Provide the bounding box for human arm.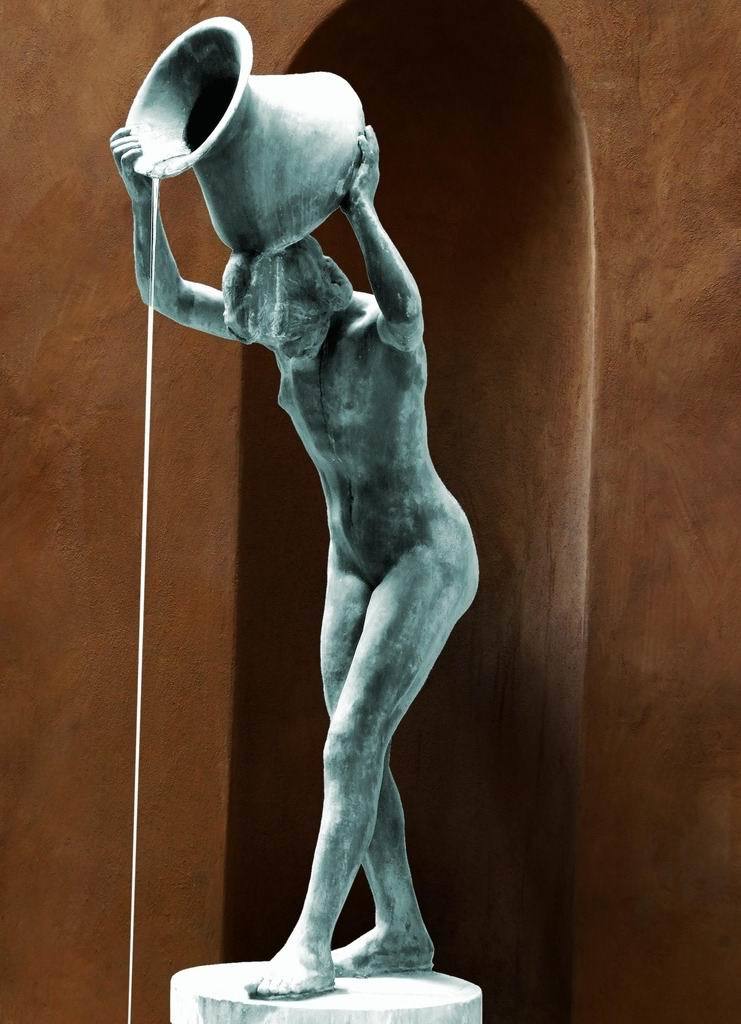
{"left": 336, "top": 121, "right": 424, "bottom": 351}.
